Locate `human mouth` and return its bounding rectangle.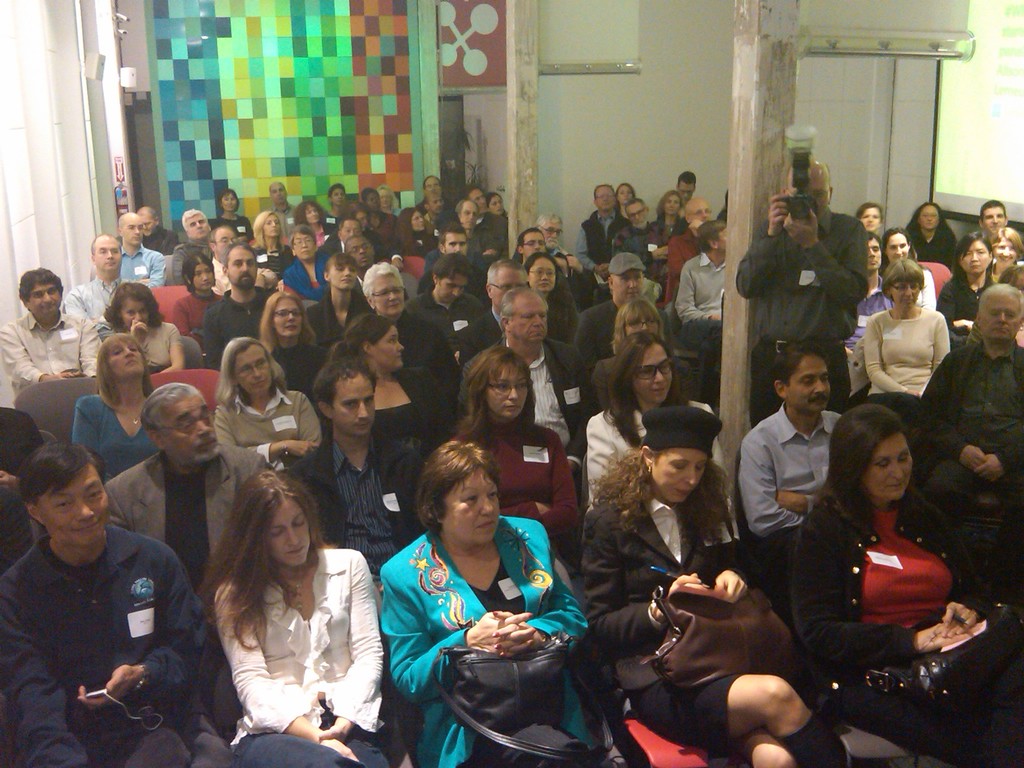
box(339, 278, 352, 283).
